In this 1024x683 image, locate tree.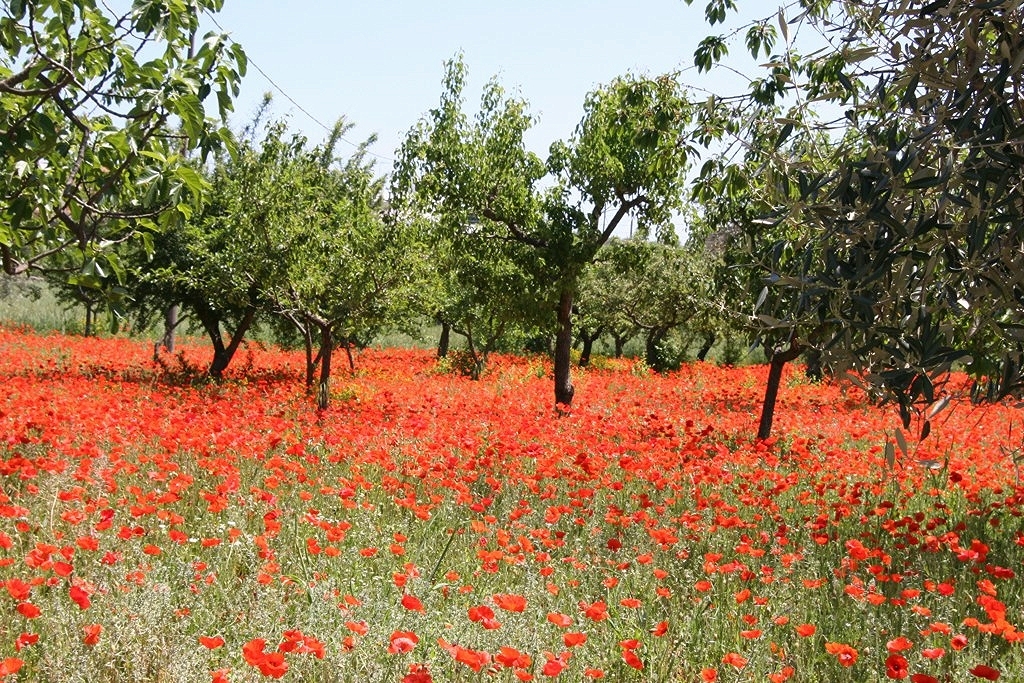
Bounding box: box=[386, 45, 740, 414].
